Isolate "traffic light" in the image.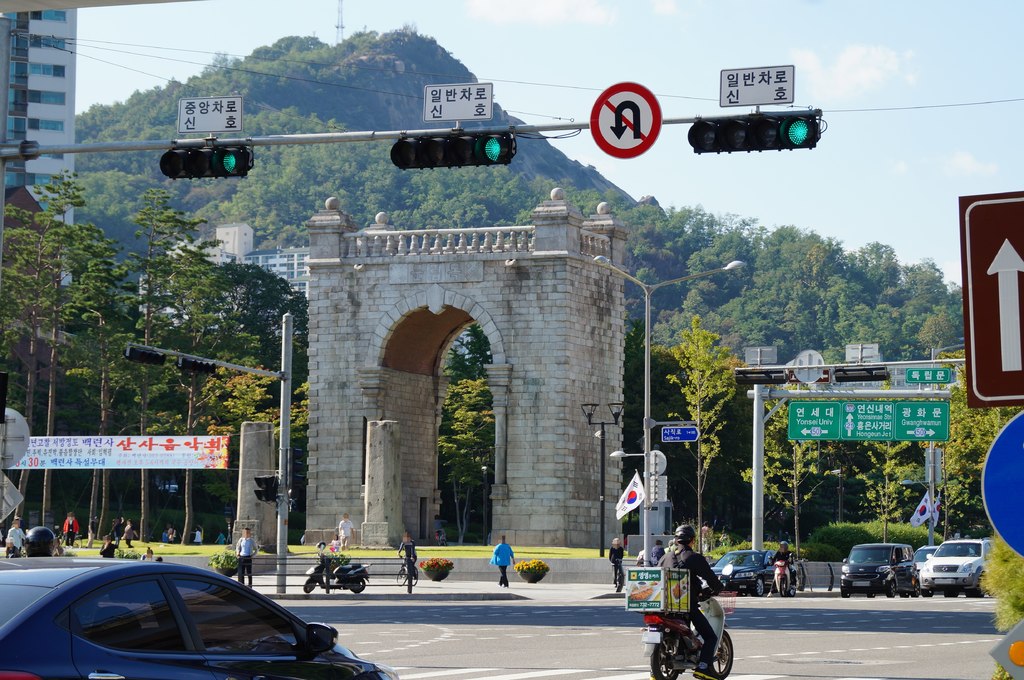
Isolated region: (122, 347, 164, 366).
